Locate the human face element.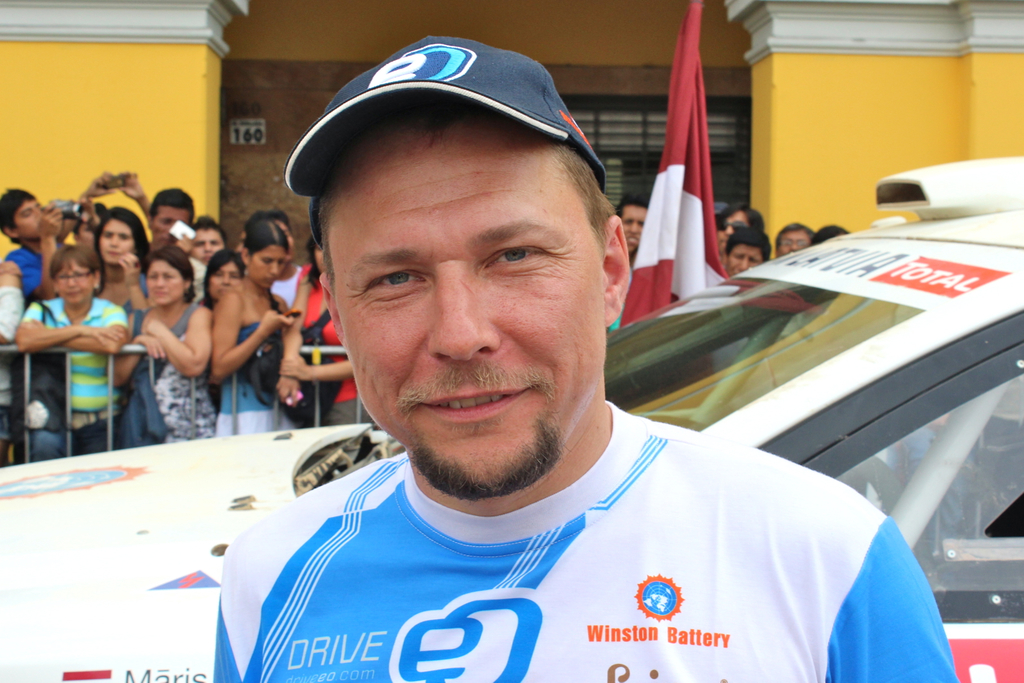
Element bbox: bbox(622, 206, 644, 253).
